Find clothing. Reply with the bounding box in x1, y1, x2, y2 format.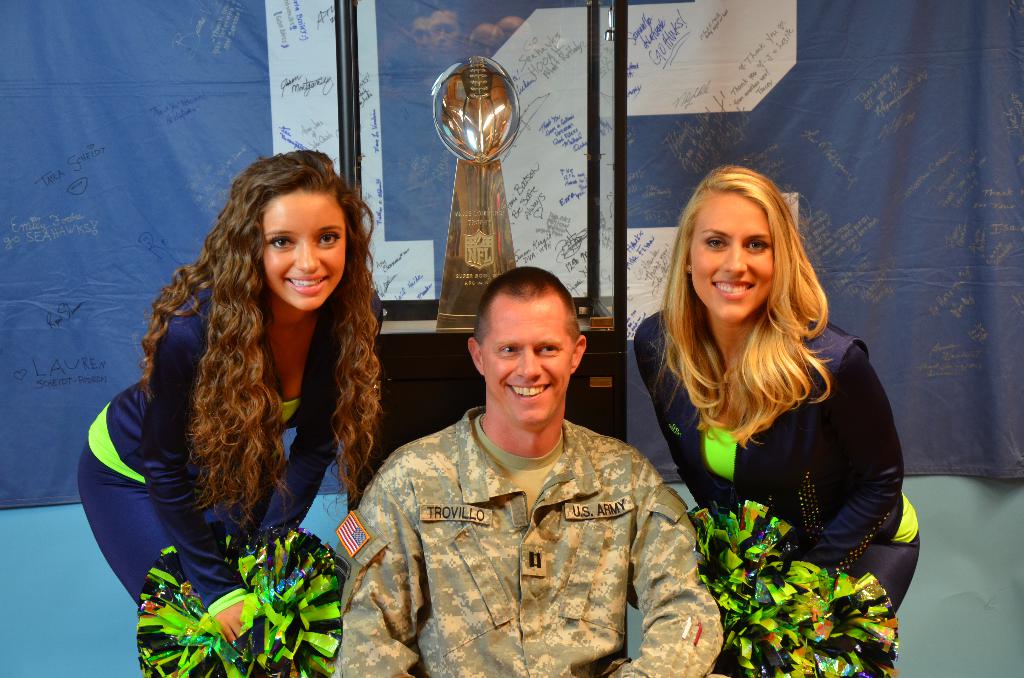
70, 268, 354, 677.
